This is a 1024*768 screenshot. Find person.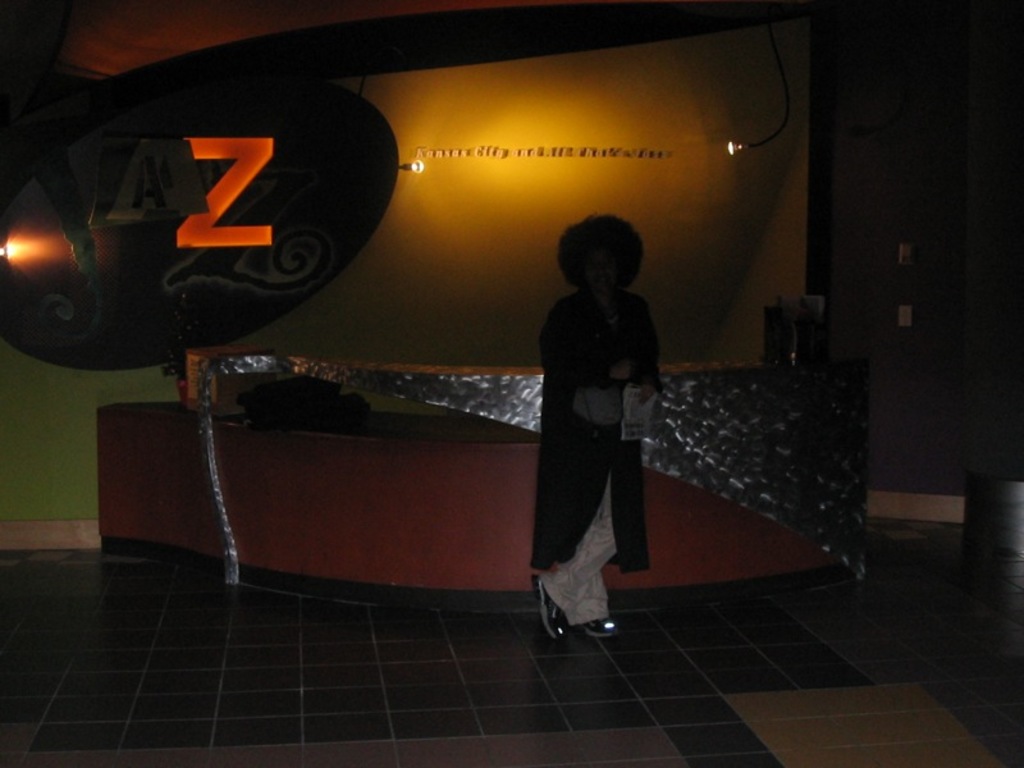
Bounding box: select_region(521, 173, 668, 646).
